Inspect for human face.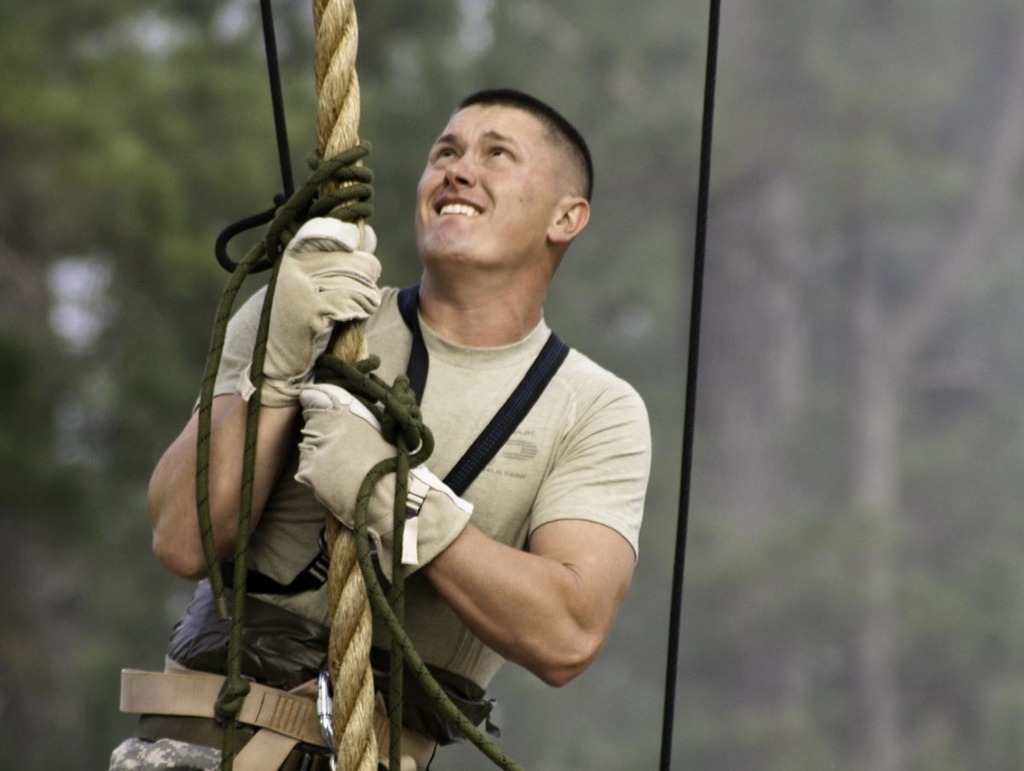
Inspection: [x1=412, y1=110, x2=557, y2=262].
